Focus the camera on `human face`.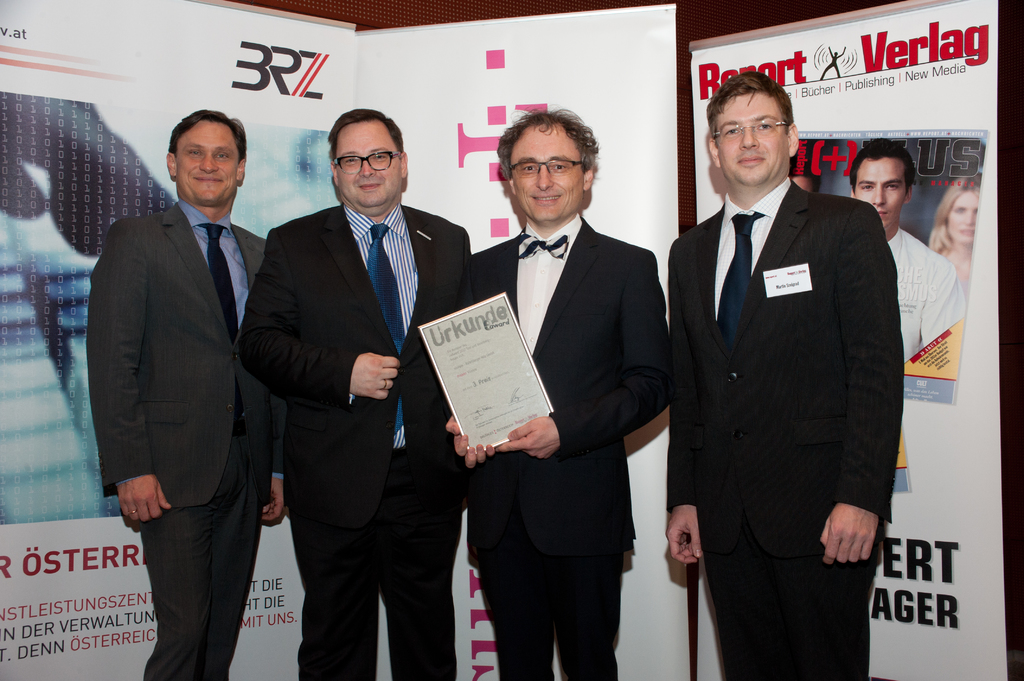
Focus region: <region>337, 124, 403, 210</region>.
